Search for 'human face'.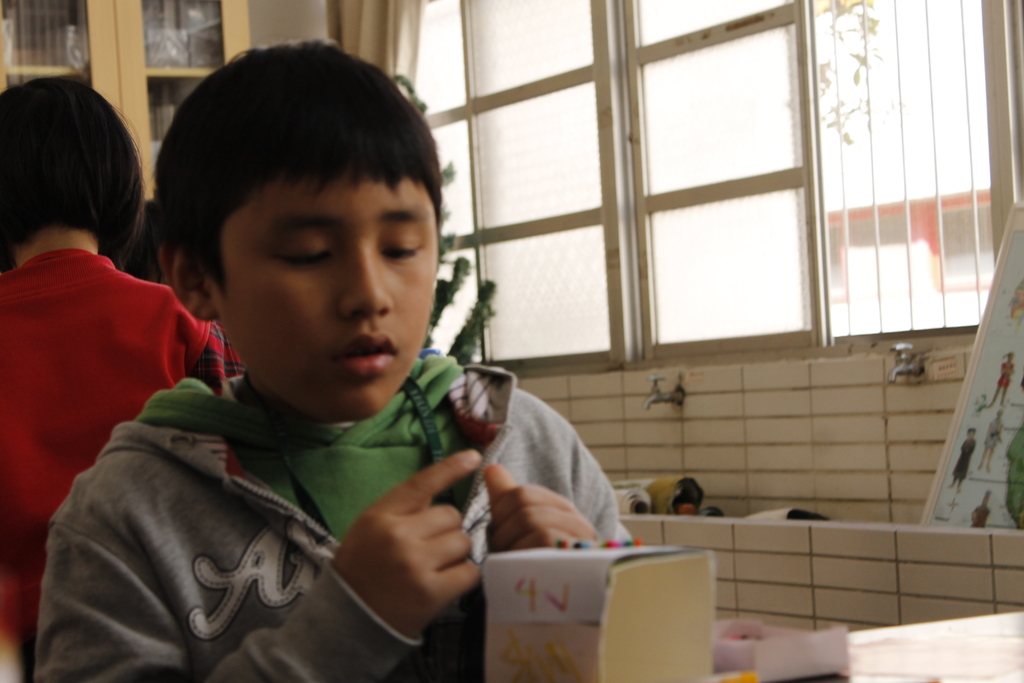
Found at select_region(211, 176, 440, 425).
